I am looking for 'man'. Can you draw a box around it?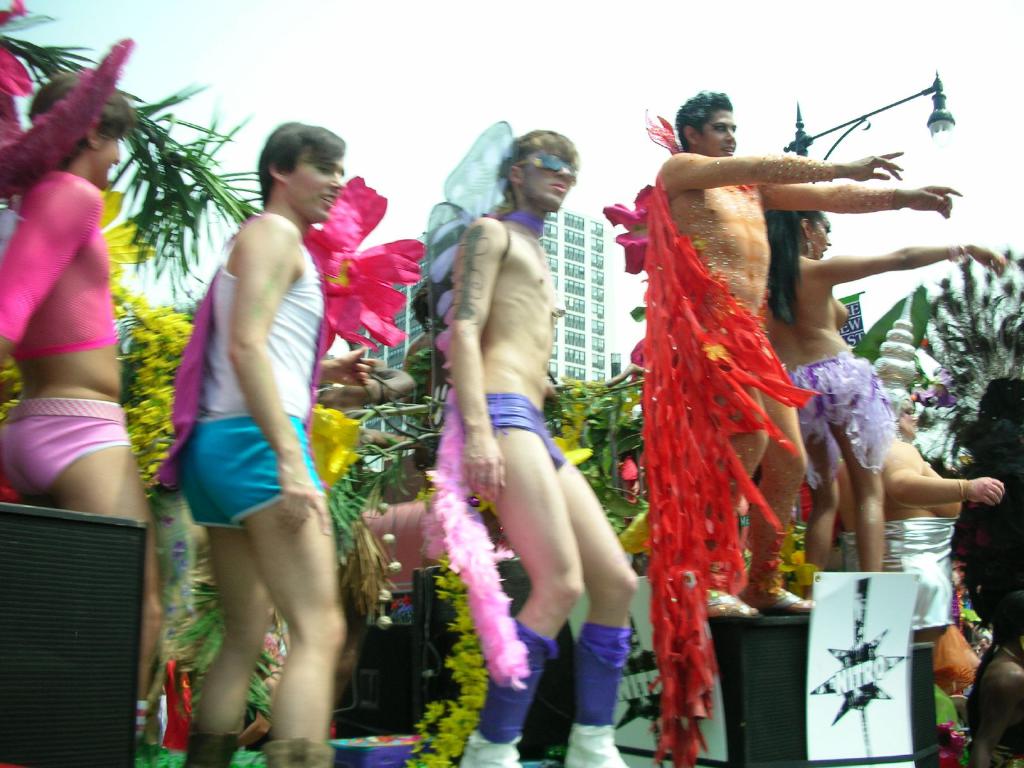
Sure, the bounding box is [837, 451, 864, 569].
